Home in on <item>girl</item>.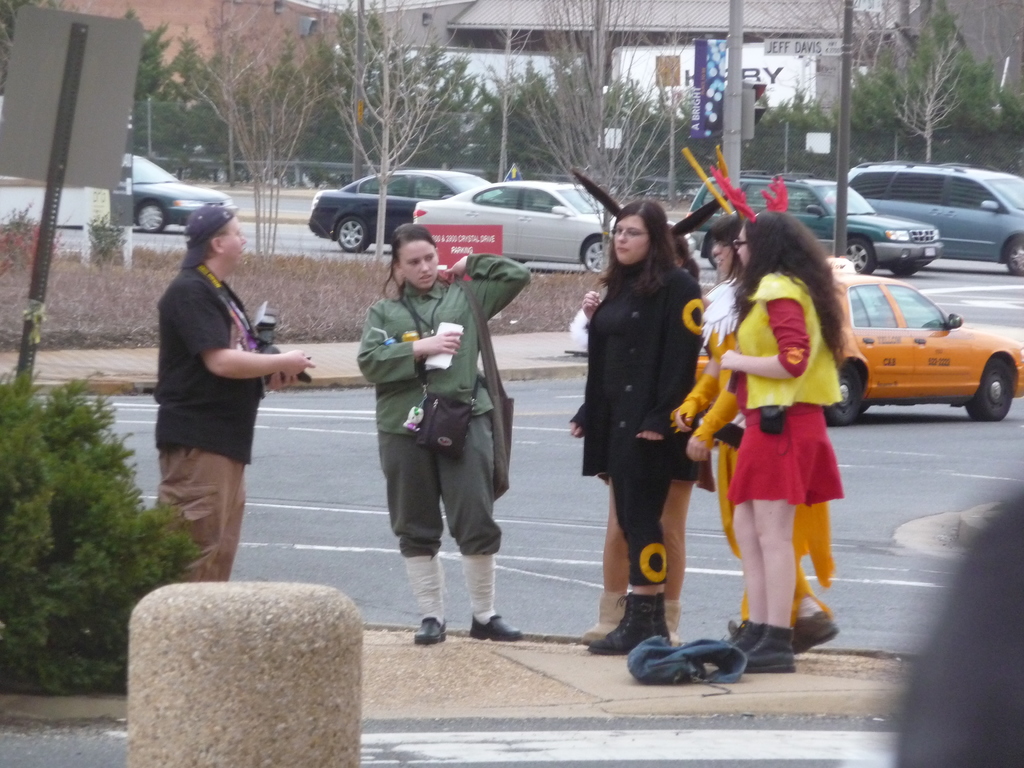
Homed in at x1=355 y1=221 x2=531 y2=644.
